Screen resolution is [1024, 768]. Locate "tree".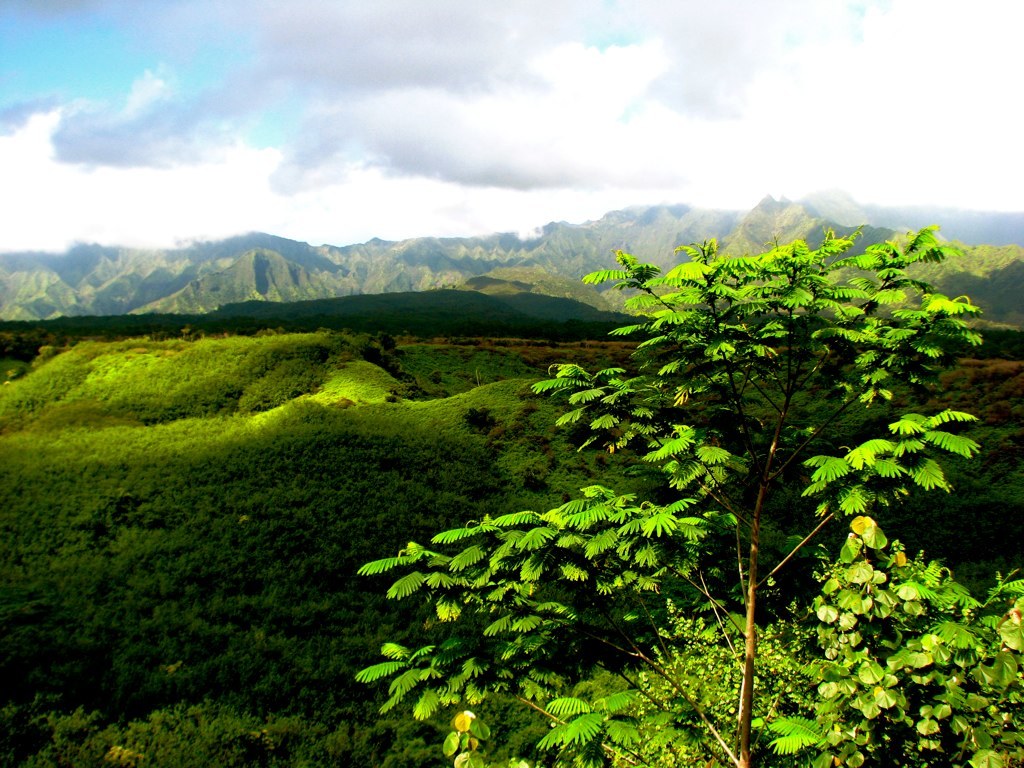
0,237,500,767.
